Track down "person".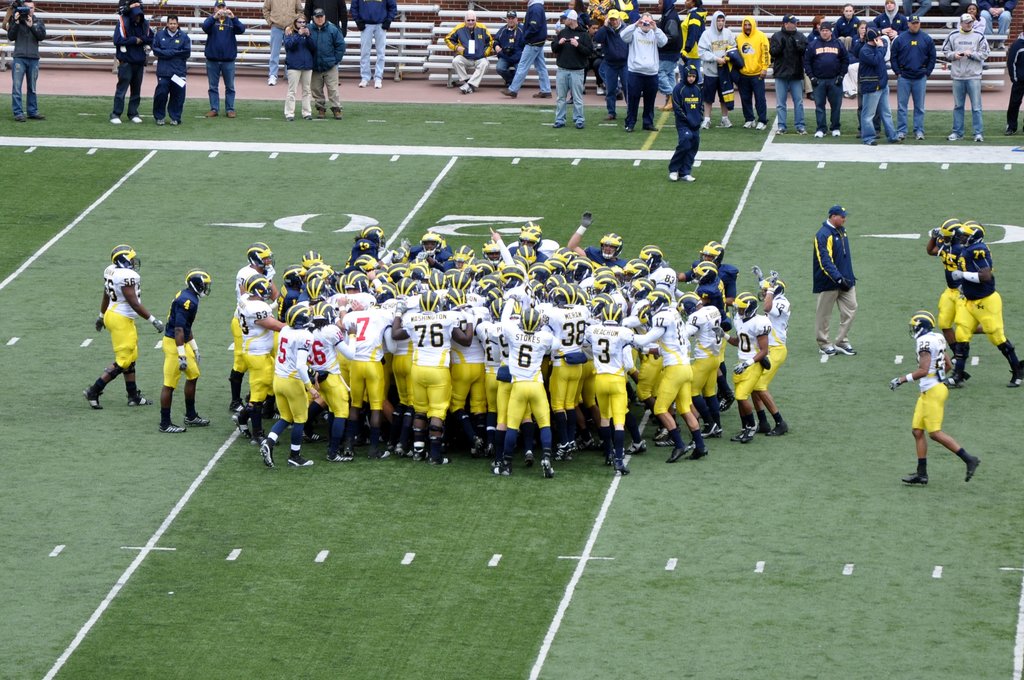
Tracked to bbox=[616, 11, 666, 130].
